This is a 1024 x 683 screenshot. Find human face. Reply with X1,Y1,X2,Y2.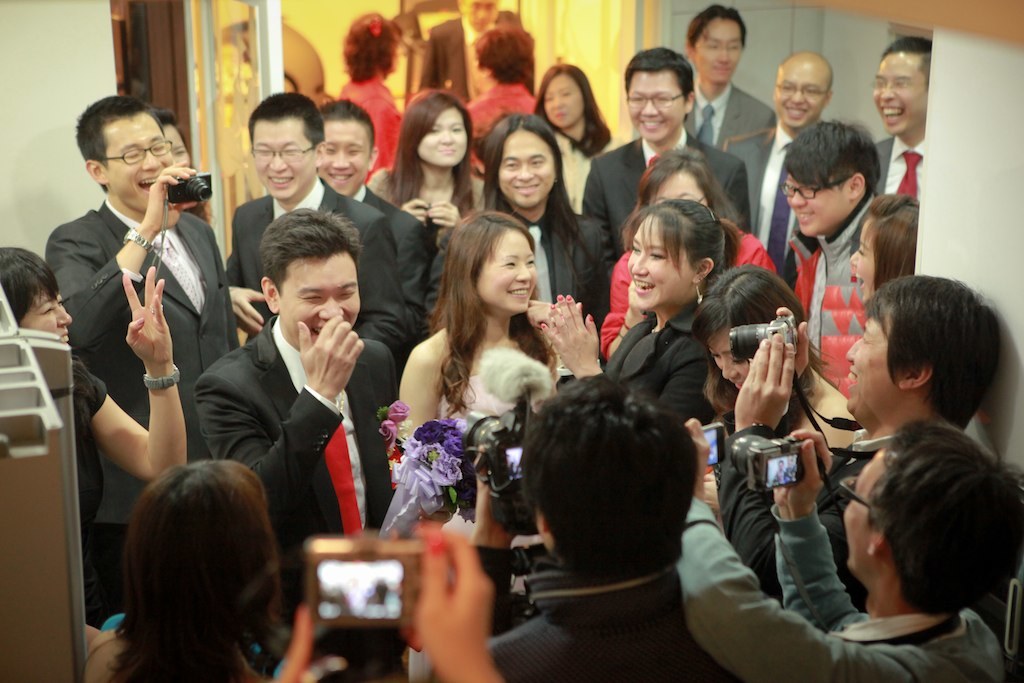
695,19,742,83.
